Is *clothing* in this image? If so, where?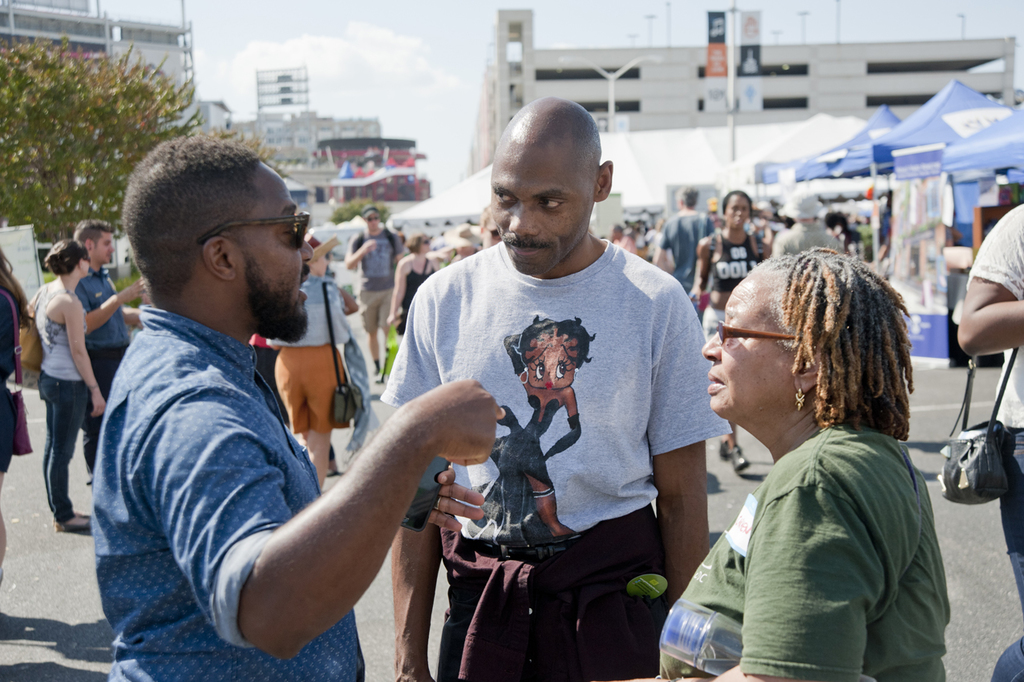
Yes, at (115, 310, 371, 681).
